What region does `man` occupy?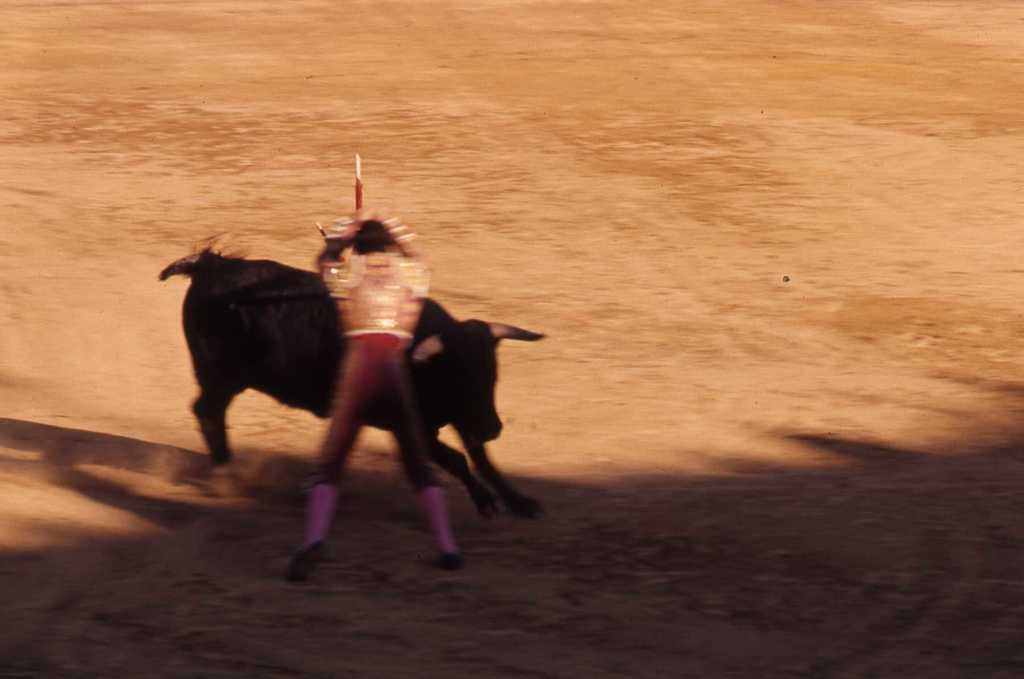
locate(288, 202, 465, 579).
